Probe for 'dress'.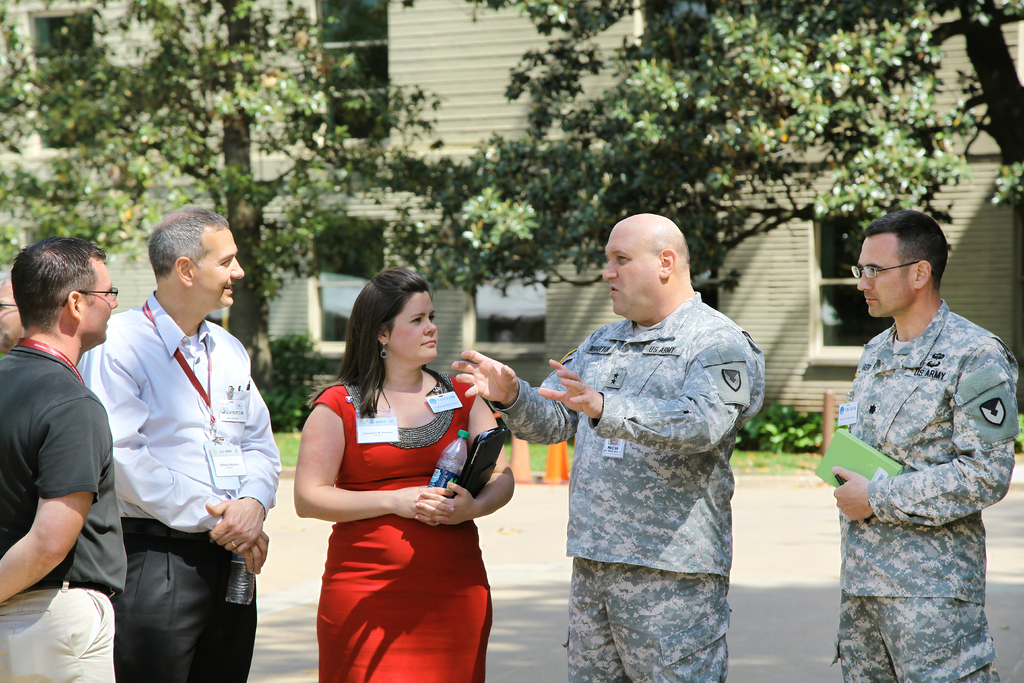
Probe result: 312 375 493 682.
